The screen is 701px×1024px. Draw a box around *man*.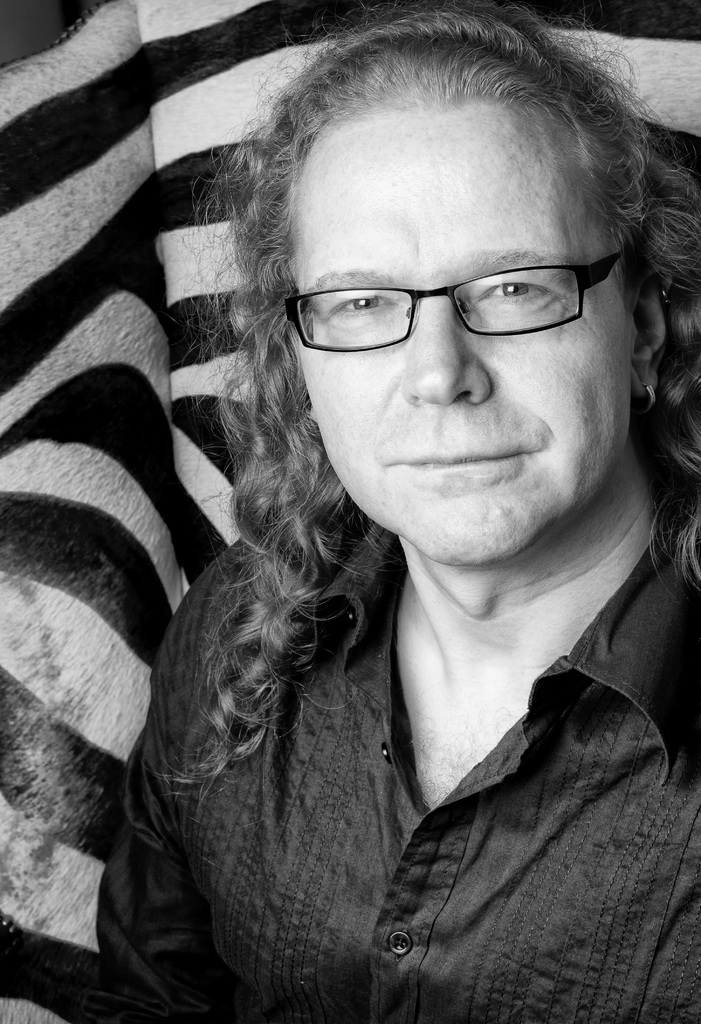
crop(102, 10, 700, 1023).
